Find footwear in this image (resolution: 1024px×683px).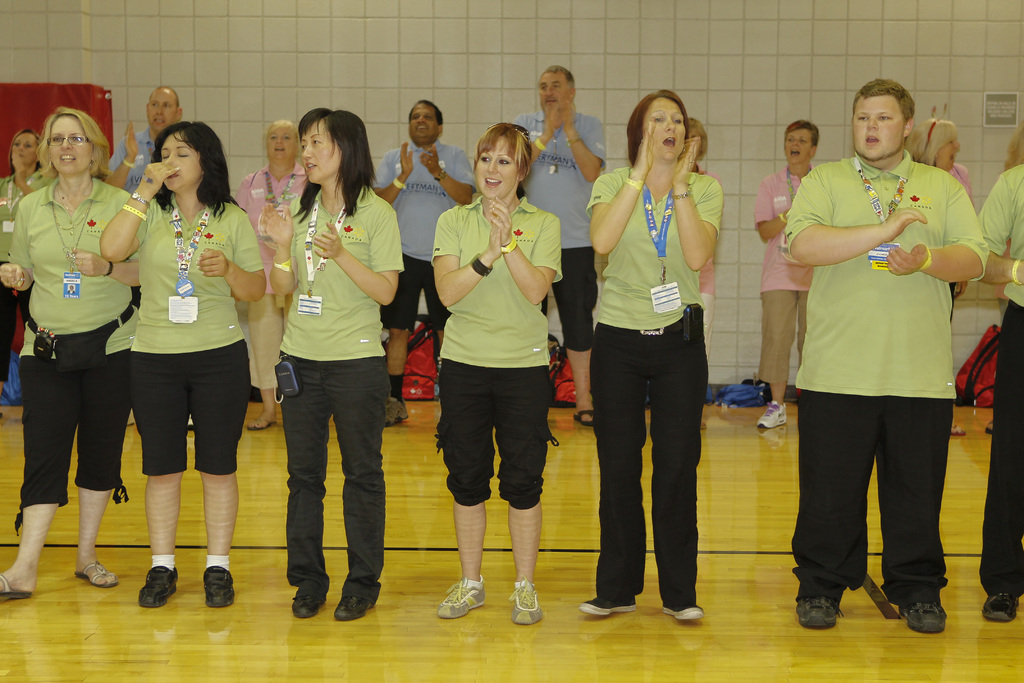
box=[204, 563, 232, 605].
